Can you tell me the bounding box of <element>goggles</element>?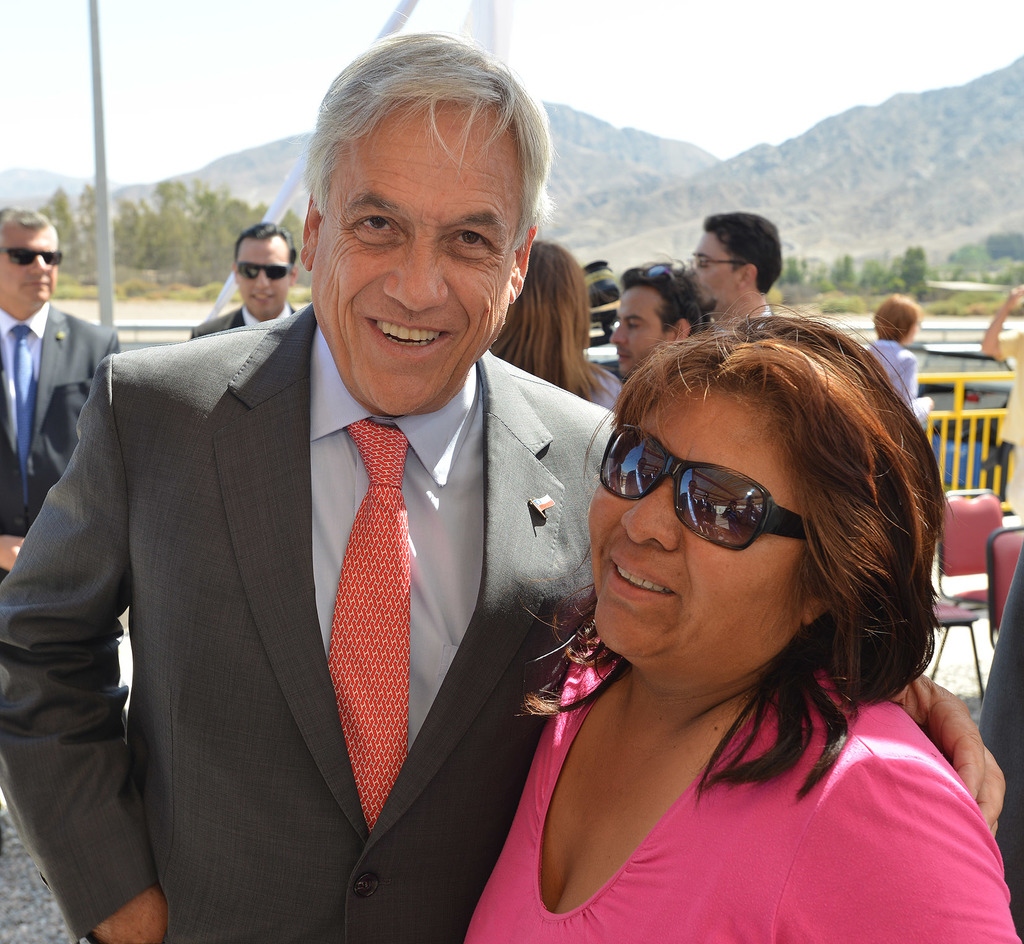
{"left": 1, "top": 247, "right": 67, "bottom": 268}.
